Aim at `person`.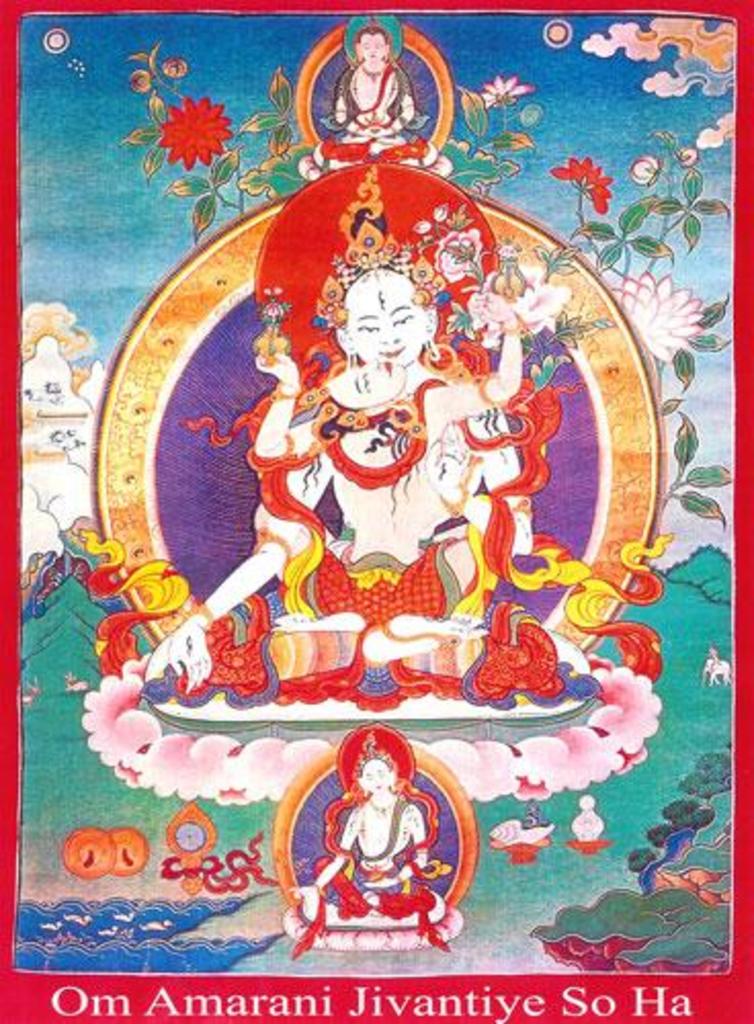
Aimed at (left=150, top=184, right=586, bottom=715).
